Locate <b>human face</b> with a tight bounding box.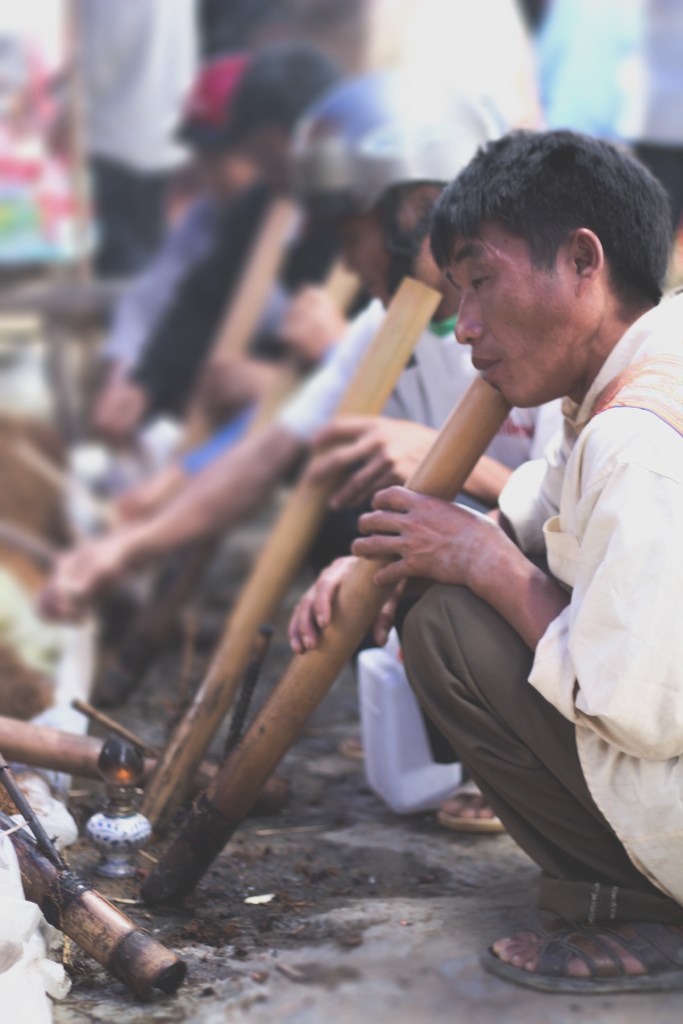
<region>338, 196, 431, 331</region>.
